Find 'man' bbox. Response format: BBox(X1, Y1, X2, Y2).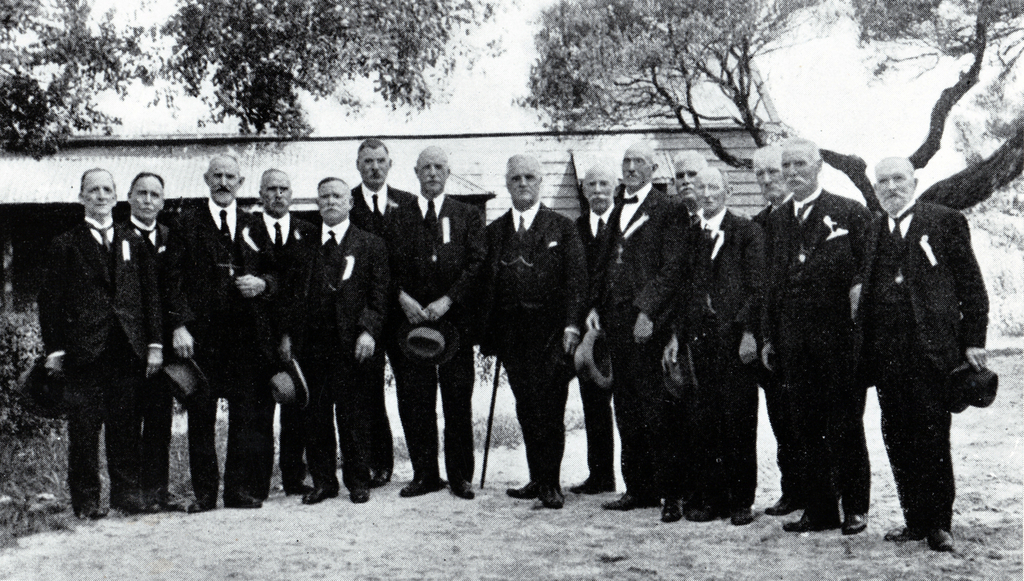
BBox(168, 149, 251, 512).
